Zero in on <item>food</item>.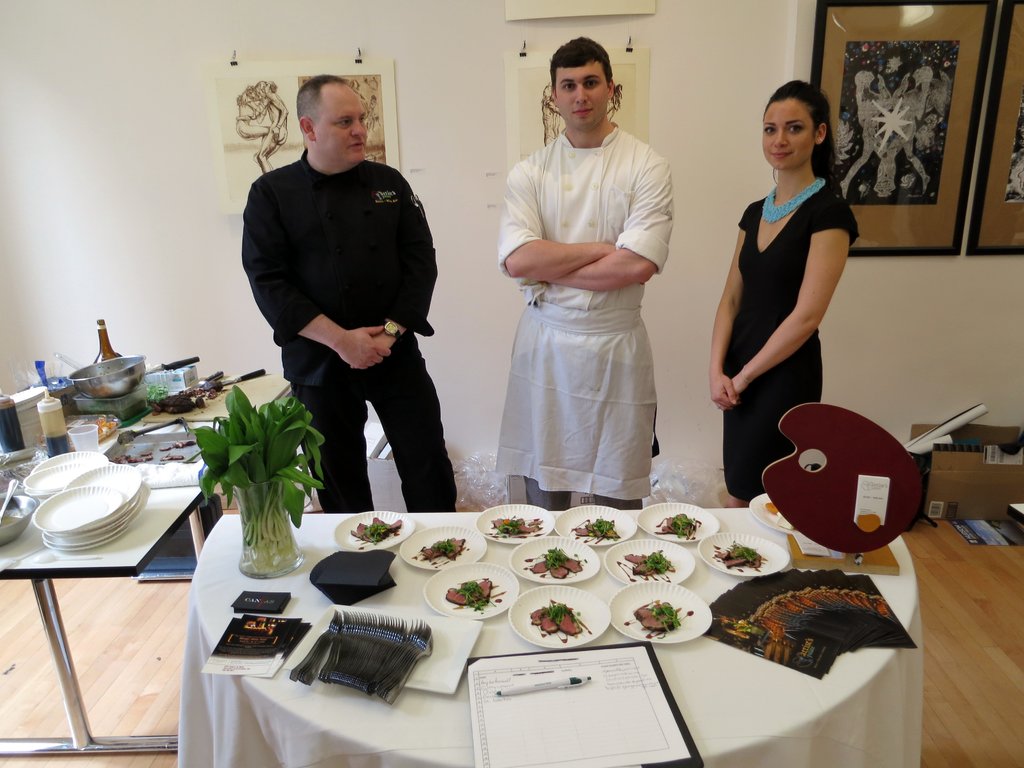
Zeroed in: 353,514,404,550.
